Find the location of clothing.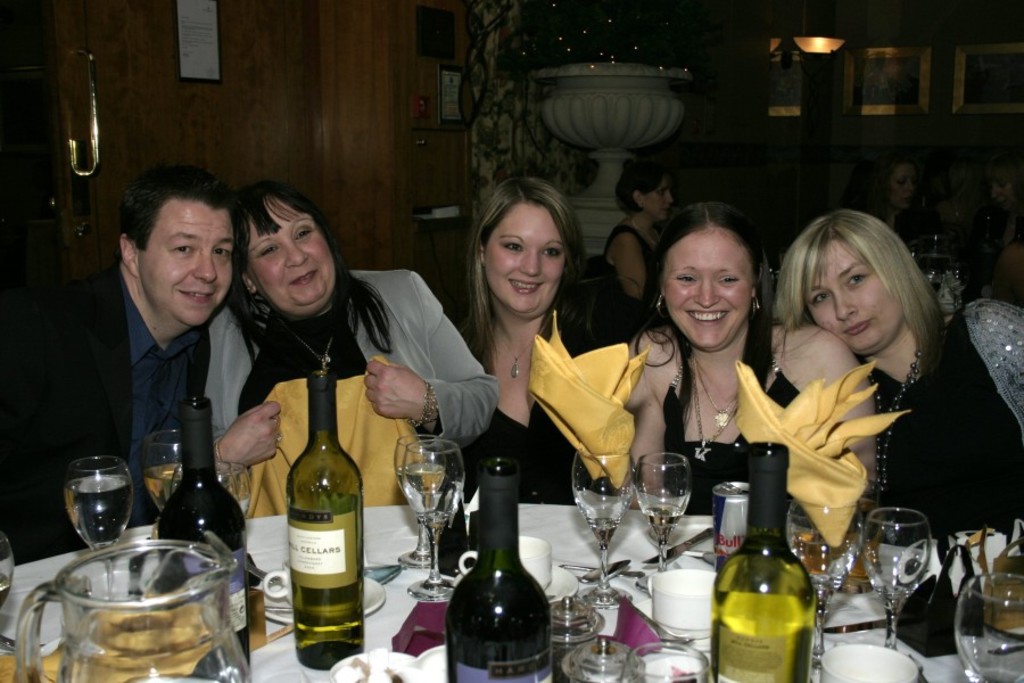
Location: rect(455, 400, 581, 507).
